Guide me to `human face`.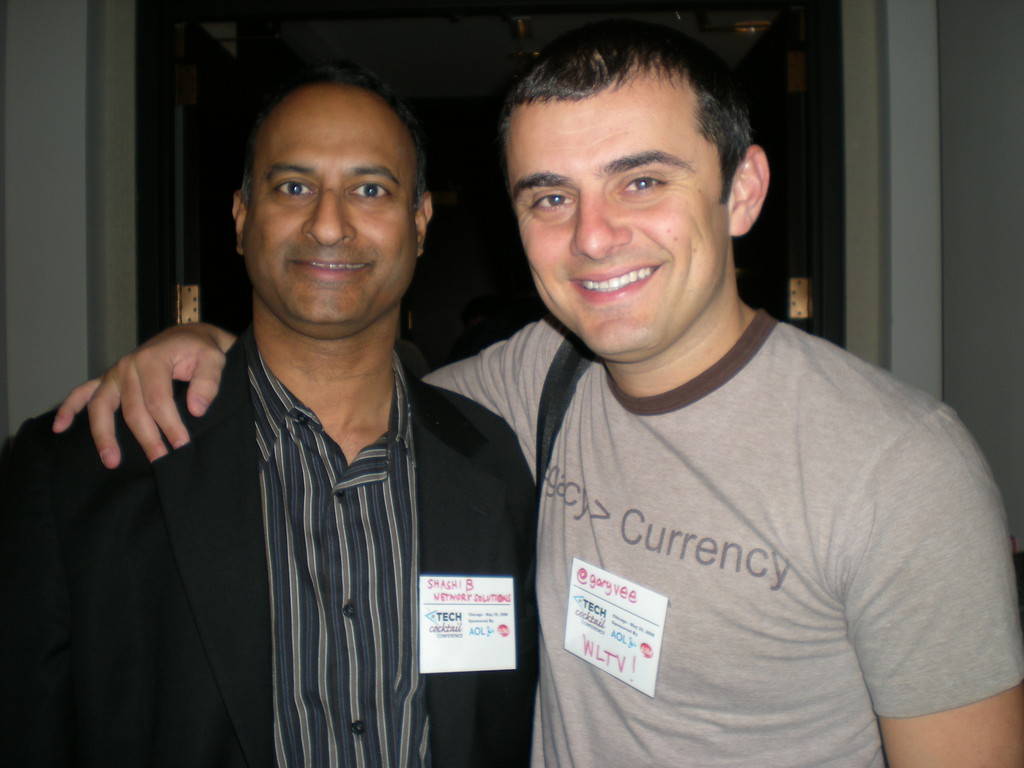
Guidance: [246, 84, 419, 325].
